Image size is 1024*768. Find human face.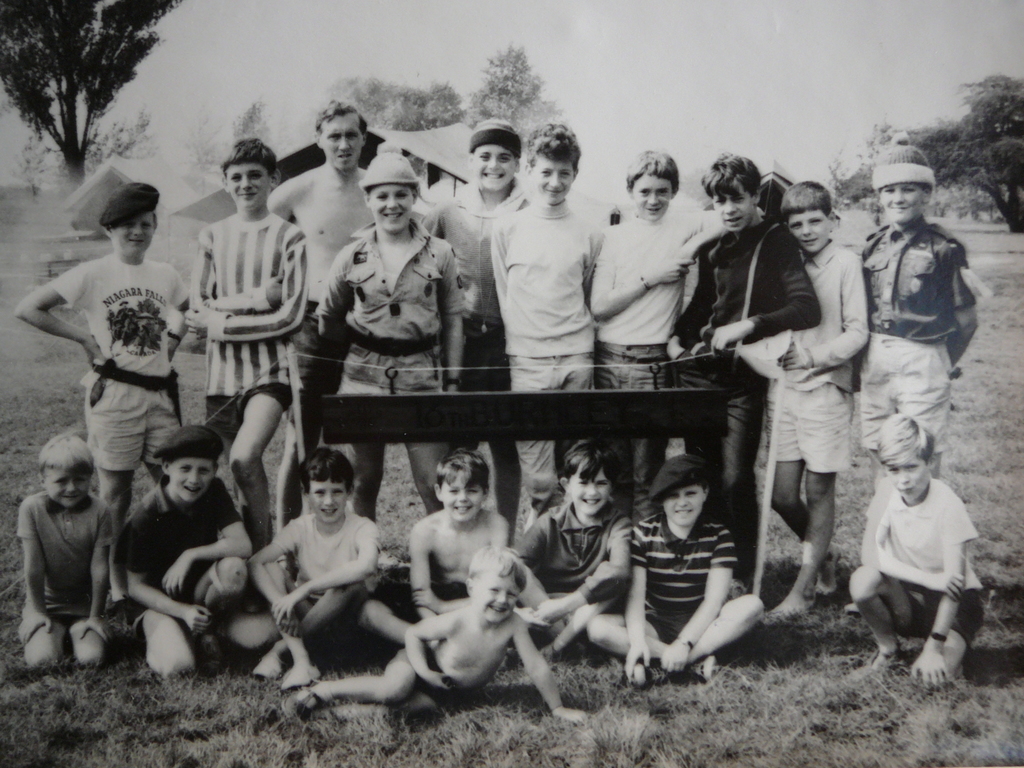
<box>227,164,271,207</box>.
